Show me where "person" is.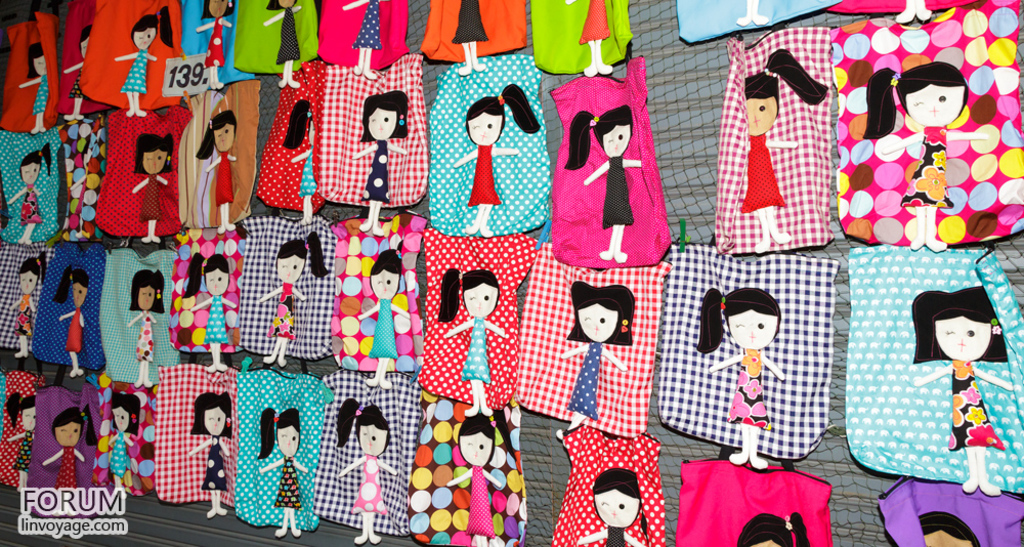
"person" is at pyautogui.locateOnScreen(37, 397, 105, 522).
